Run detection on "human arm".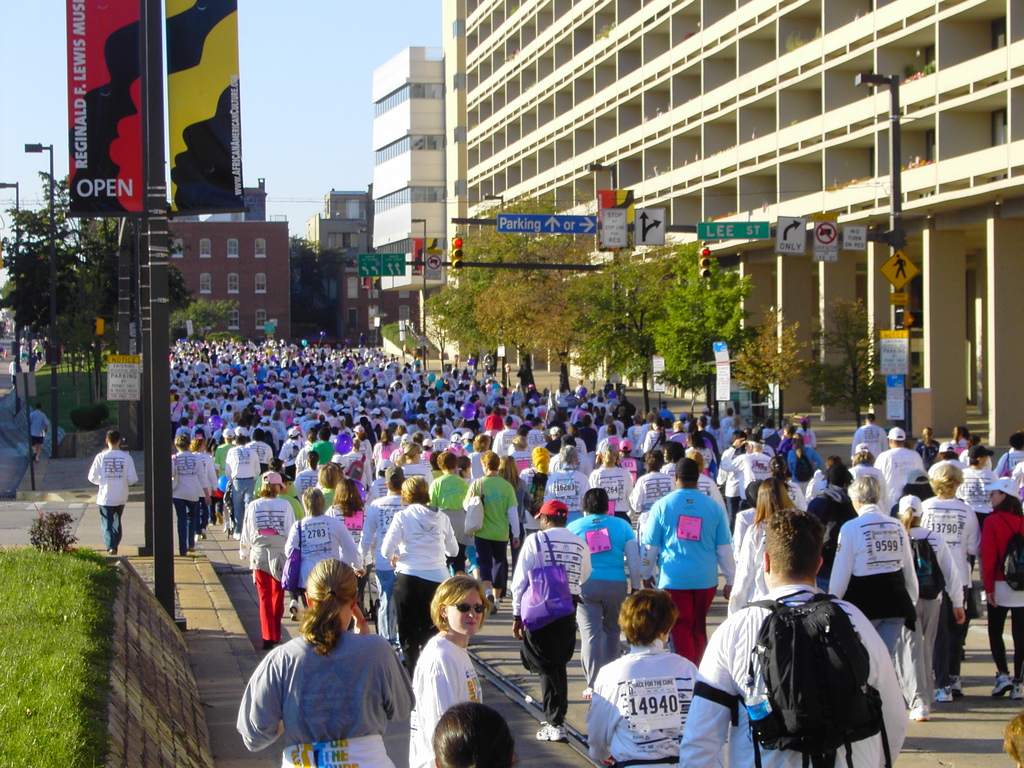
Result: detection(637, 505, 660, 587).
